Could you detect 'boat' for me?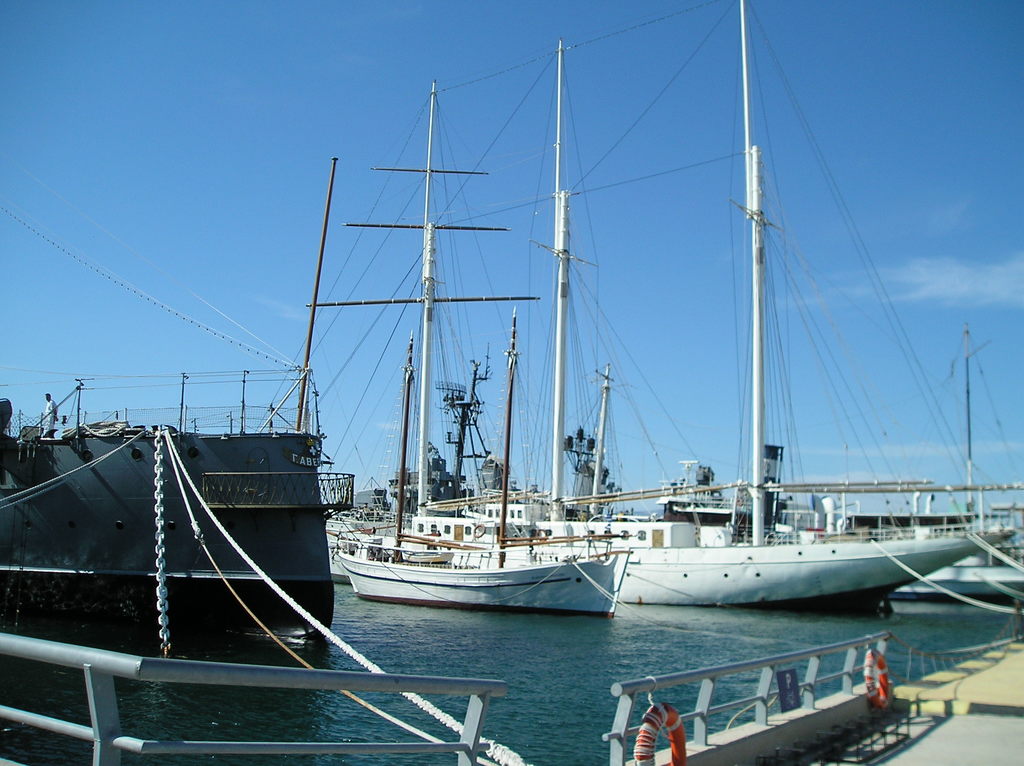
Detection result: select_region(0, 156, 358, 668).
